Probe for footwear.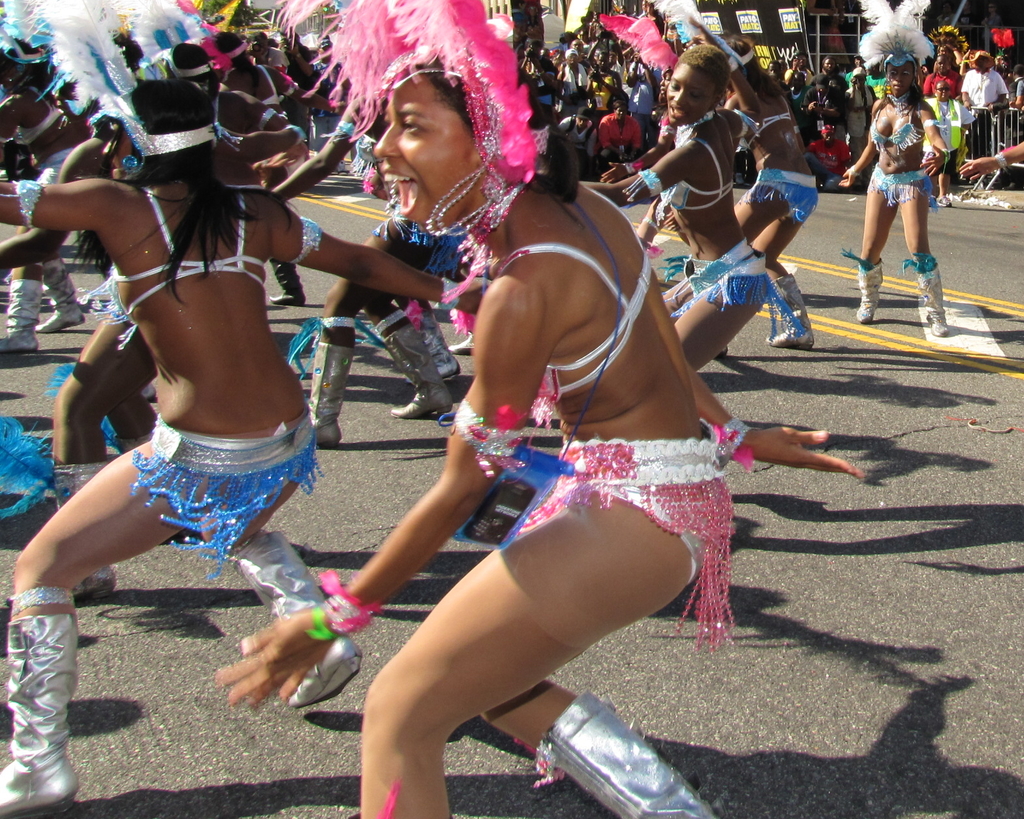
Probe result: box(0, 279, 44, 352).
